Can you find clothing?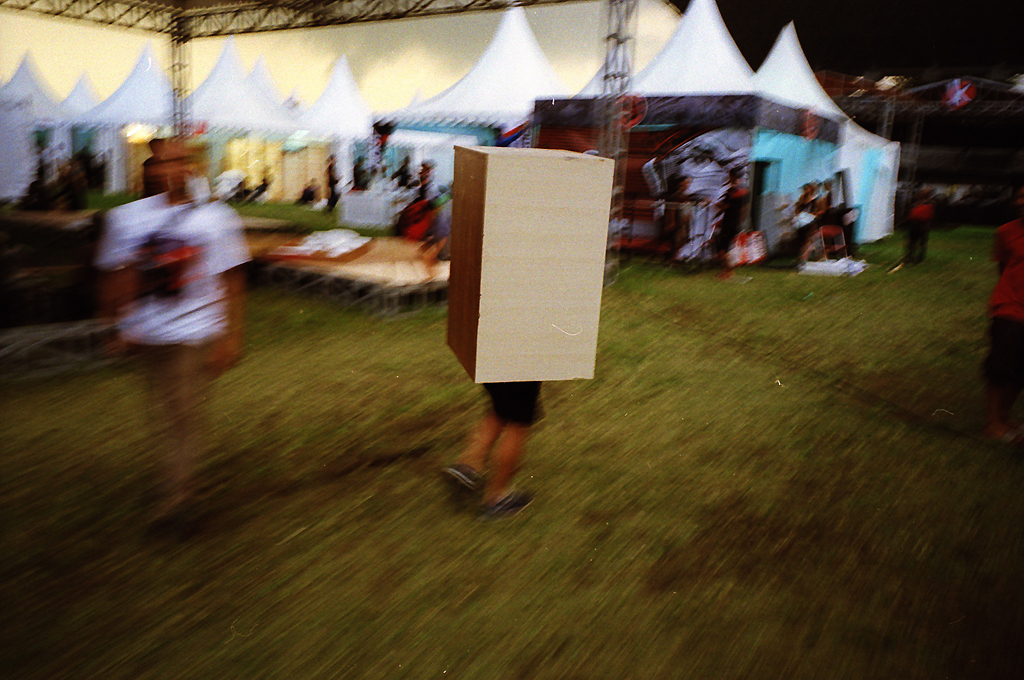
Yes, bounding box: (479,385,552,417).
